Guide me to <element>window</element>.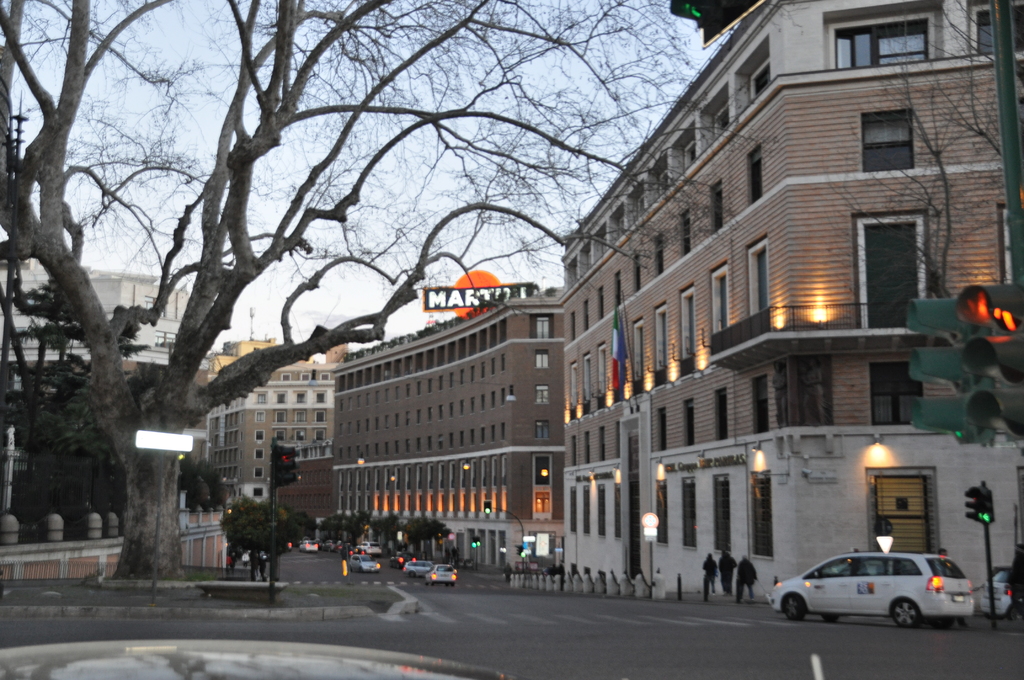
Guidance: {"left": 657, "top": 171, "right": 675, "bottom": 190}.
